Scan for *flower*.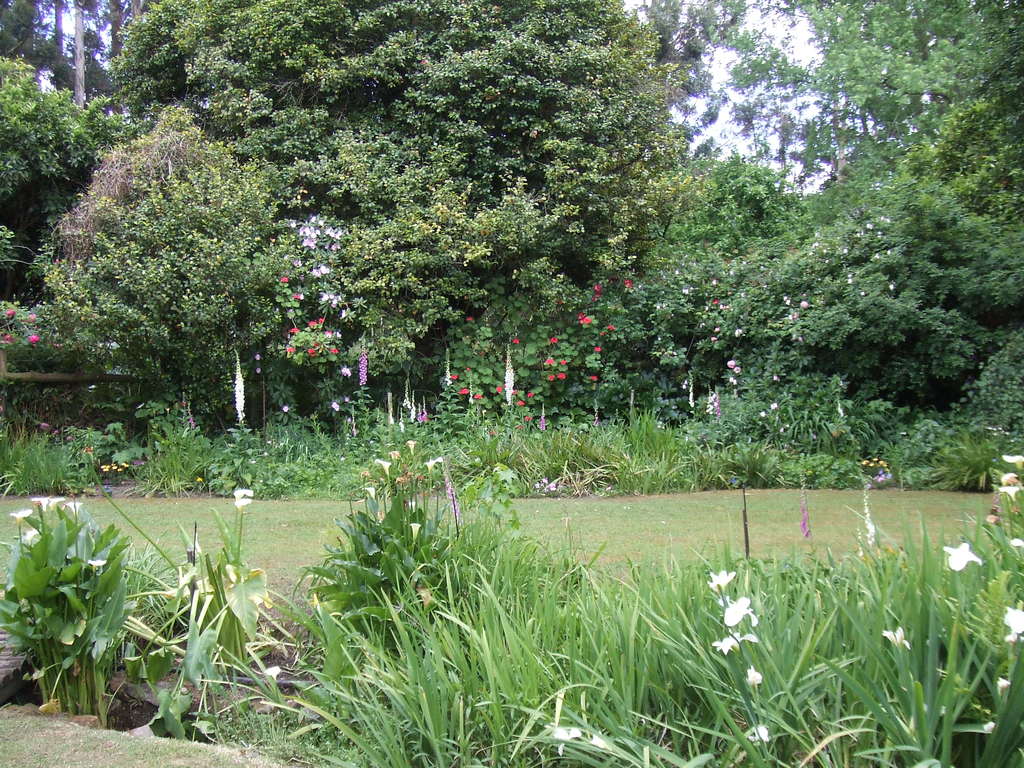
Scan result: rect(232, 349, 246, 425).
